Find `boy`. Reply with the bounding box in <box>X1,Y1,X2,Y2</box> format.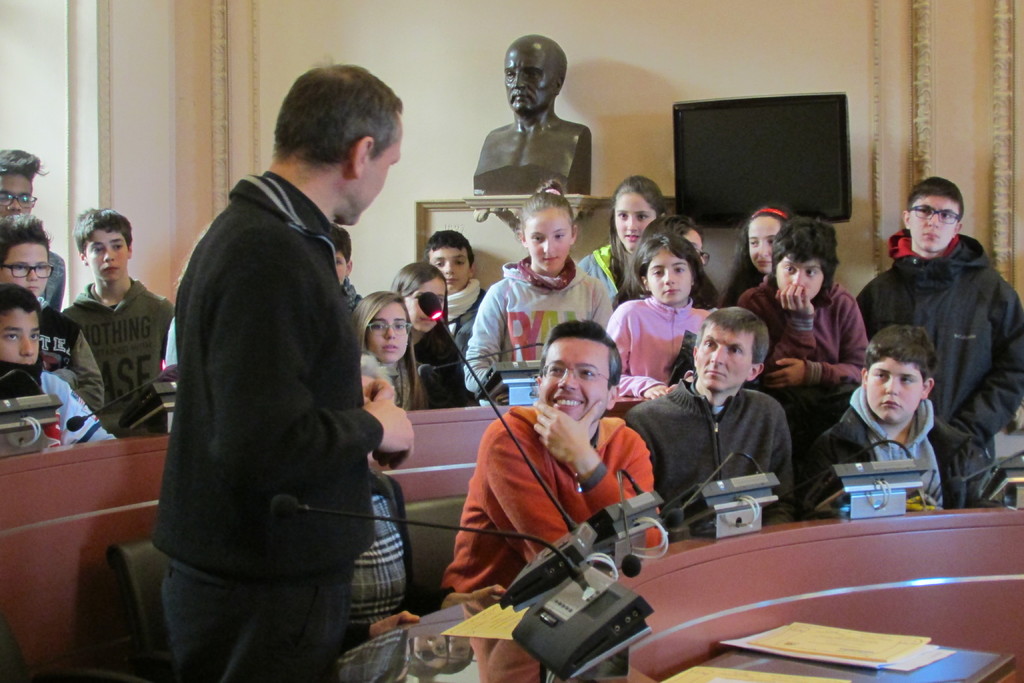
<box>424,230,486,368</box>.
